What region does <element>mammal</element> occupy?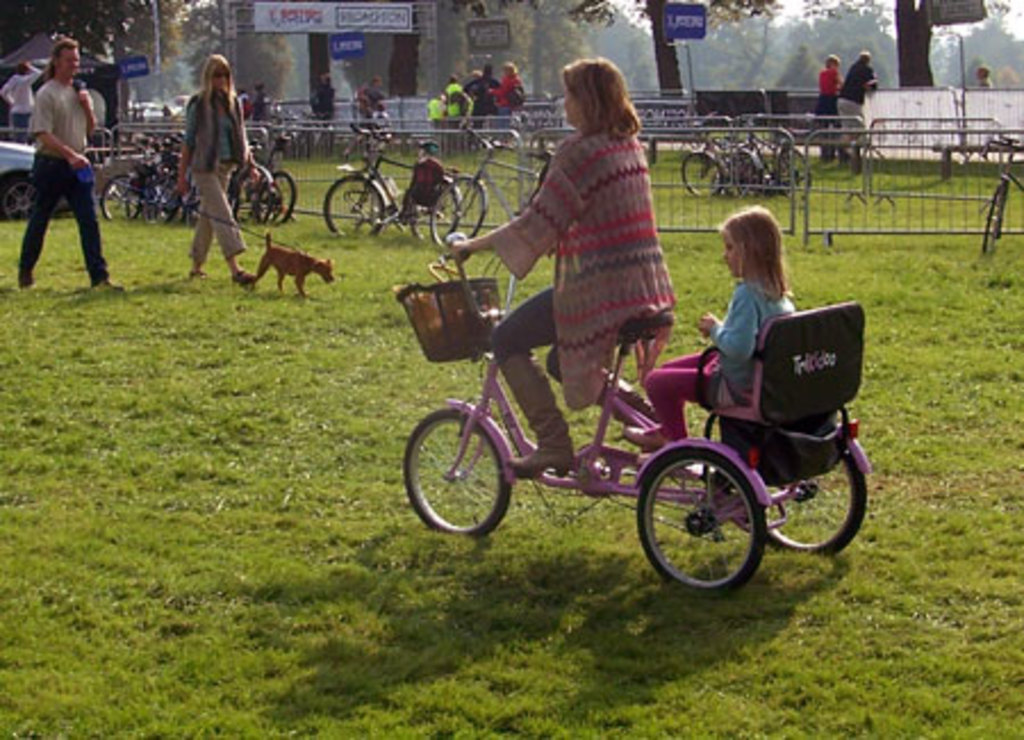
select_region(439, 73, 471, 118).
